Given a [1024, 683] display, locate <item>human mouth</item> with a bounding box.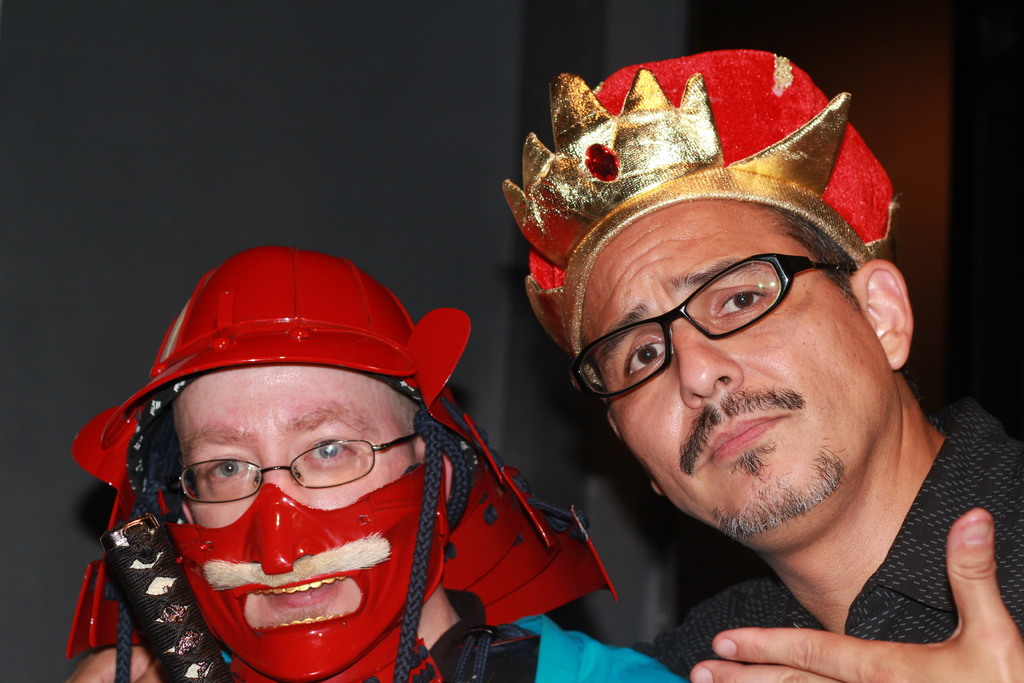
Located: bbox=(264, 581, 342, 601).
